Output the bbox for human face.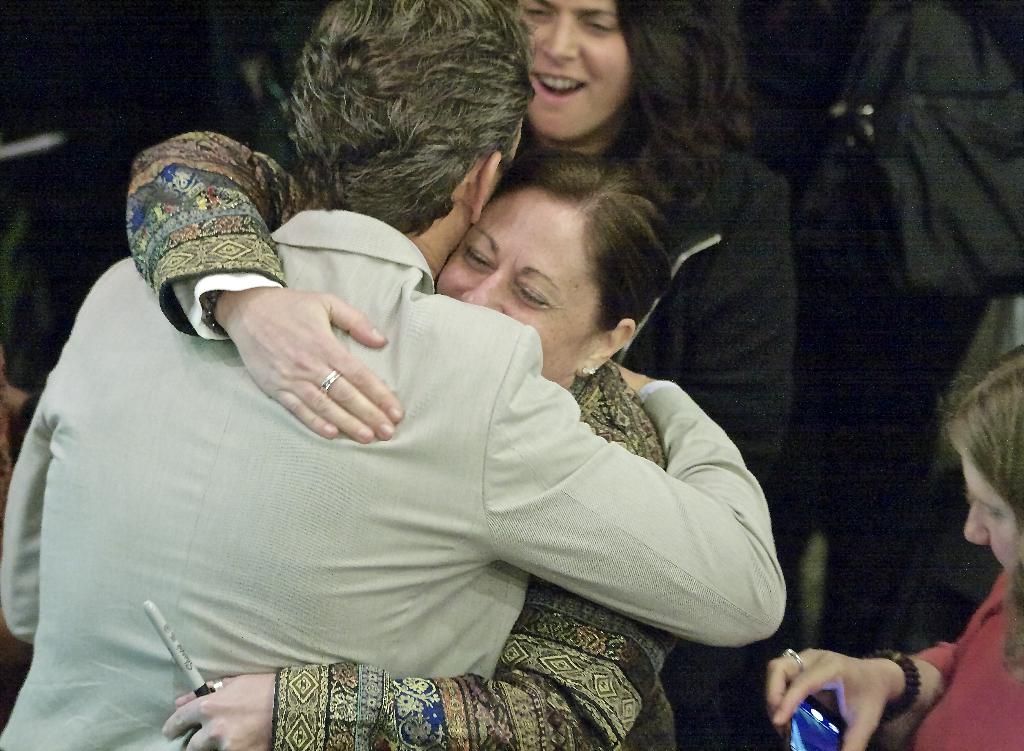
506,0,633,140.
